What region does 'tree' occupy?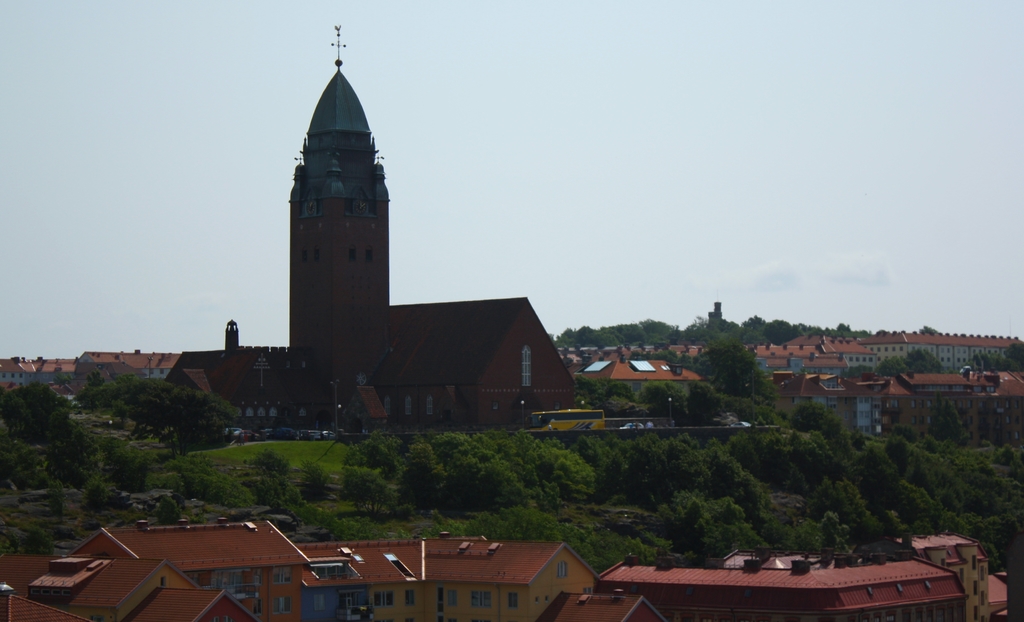
locate(838, 321, 851, 335).
